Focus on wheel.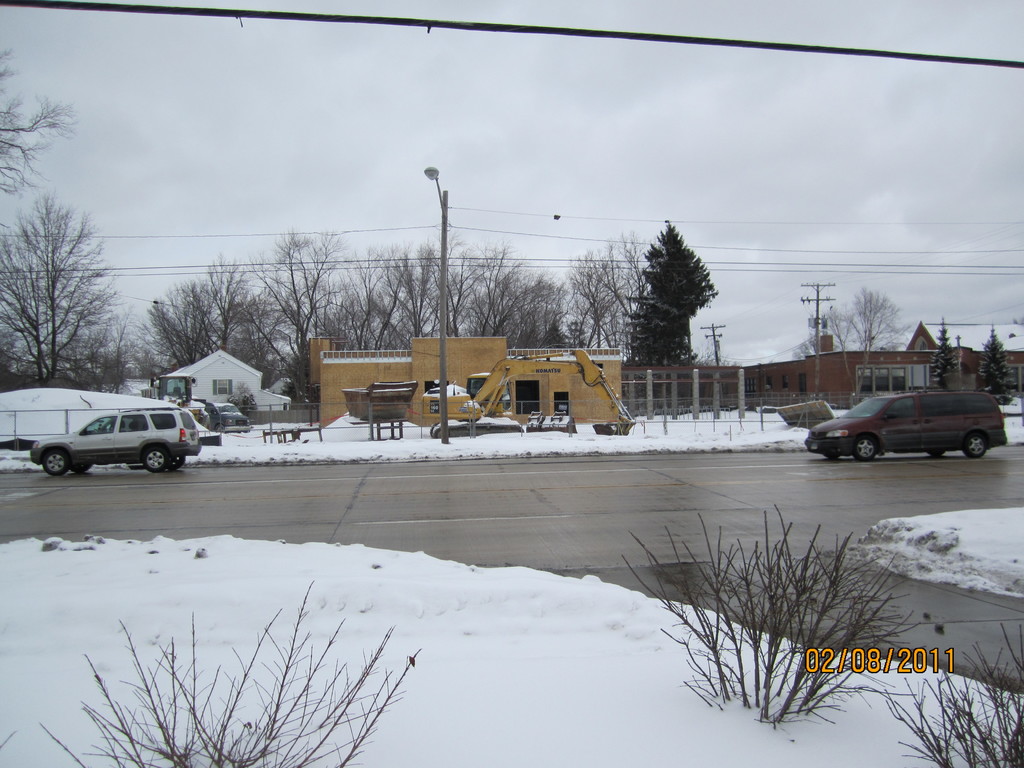
Focused at box(824, 455, 835, 460).
